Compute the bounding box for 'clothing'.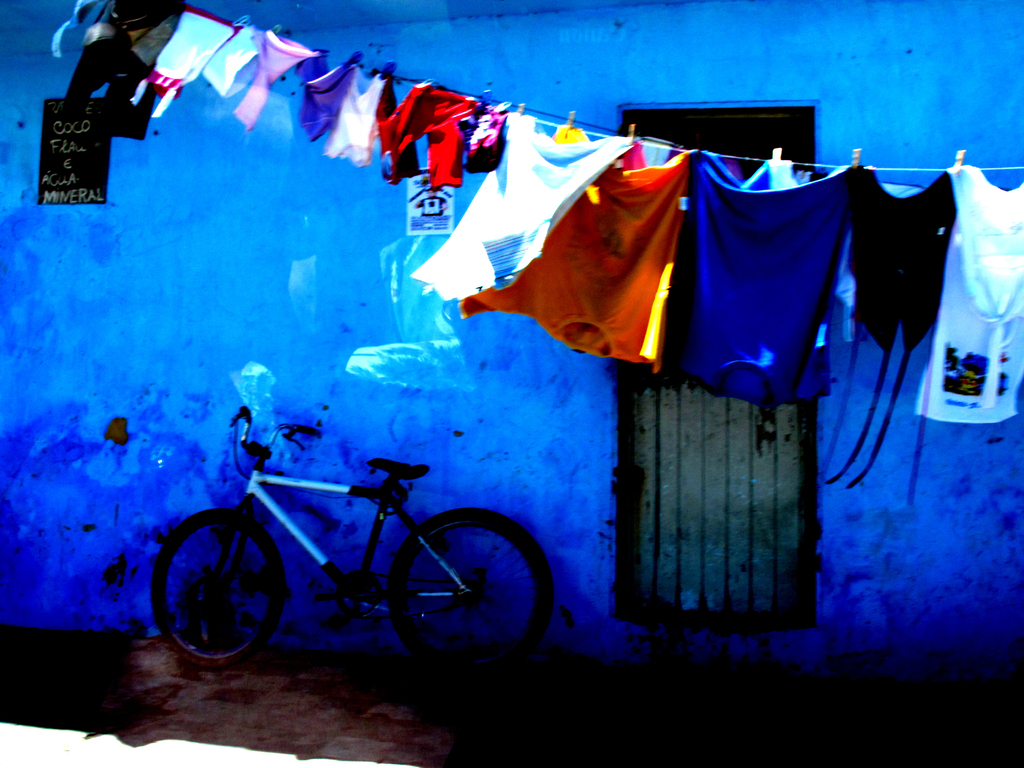
x1=904, y1=170, x2=1023, y2=399.
